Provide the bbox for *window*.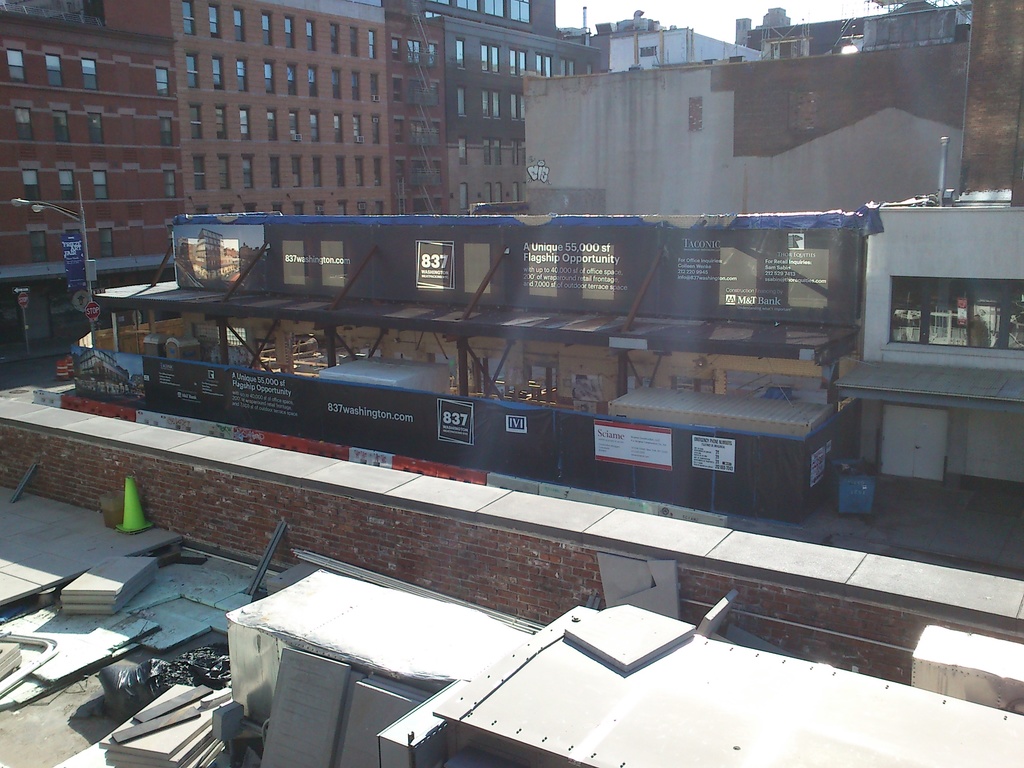
region(20, 108, 34, 142).
